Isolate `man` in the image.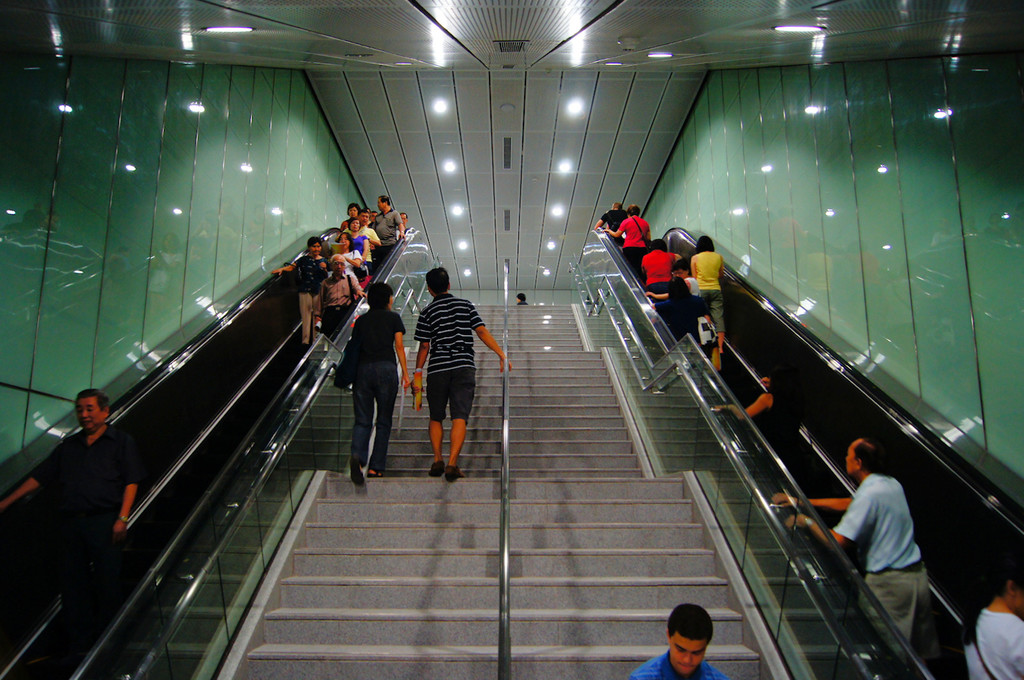
Isolated region: 628/601/736/679.
